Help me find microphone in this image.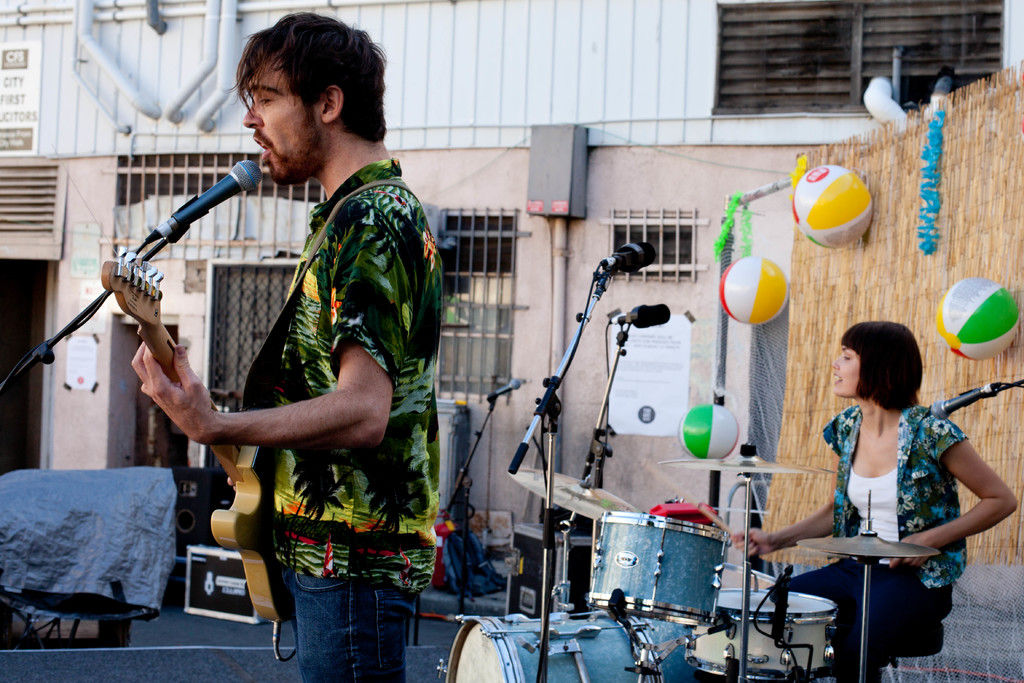
Found it: crop(913, 372, 1023, 422).
